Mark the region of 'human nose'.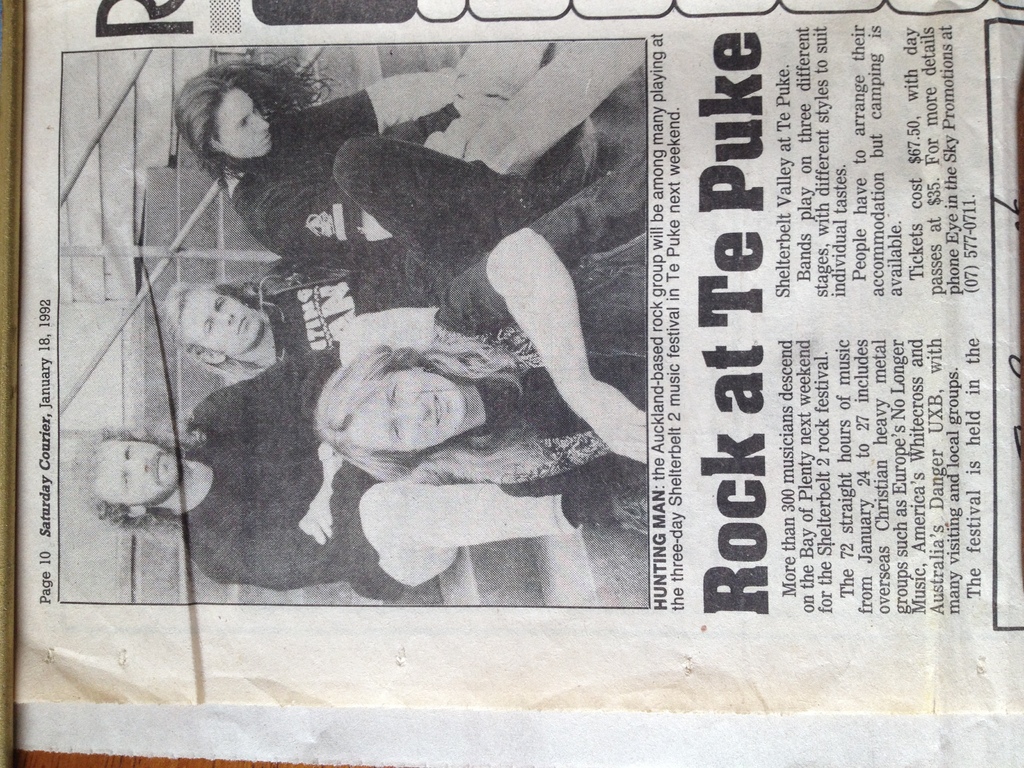
Region: box=[125, 456, 148, 474].
